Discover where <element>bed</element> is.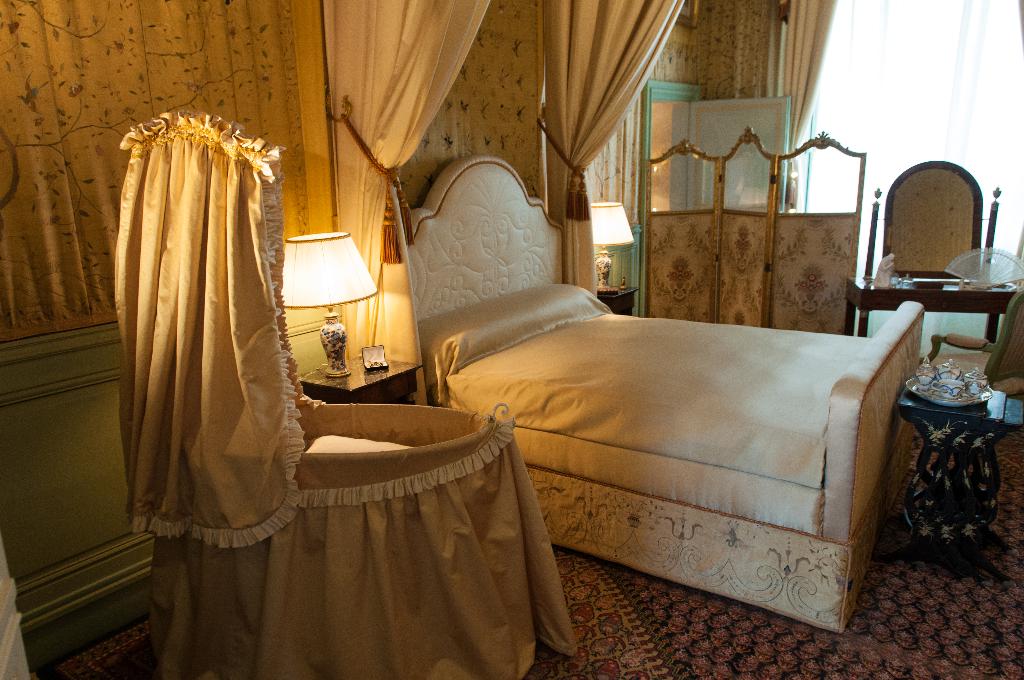
Discovered at <box>400,154,924,638</box>.
